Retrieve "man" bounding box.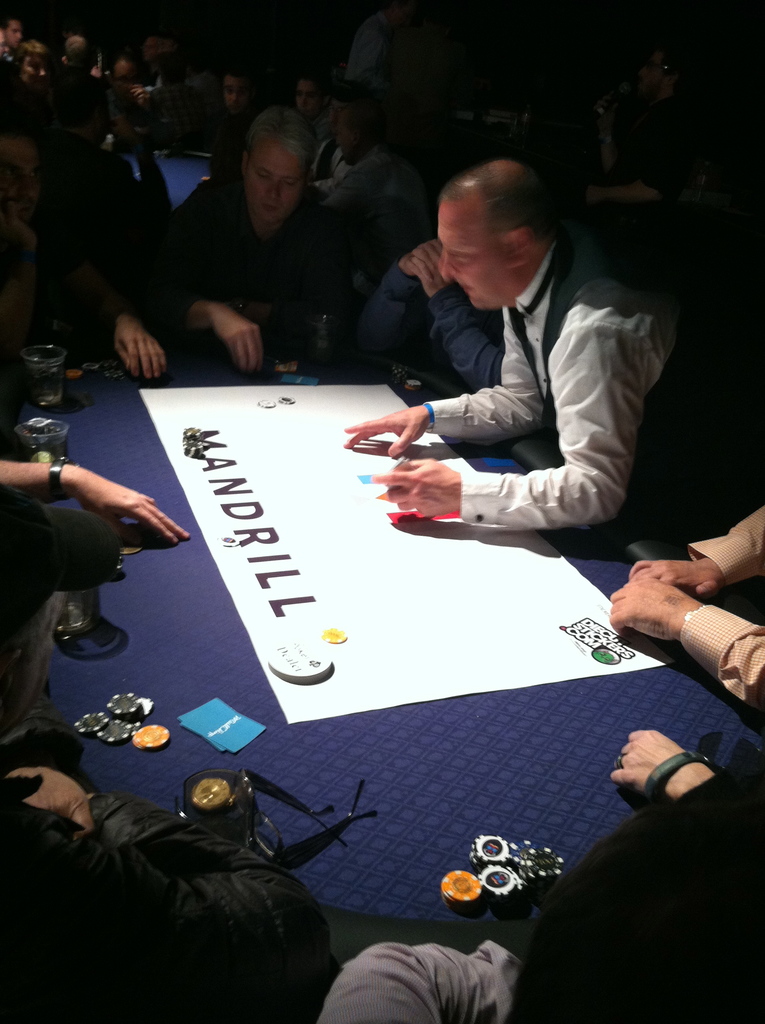
Bounding box: 140/92/348/385.
